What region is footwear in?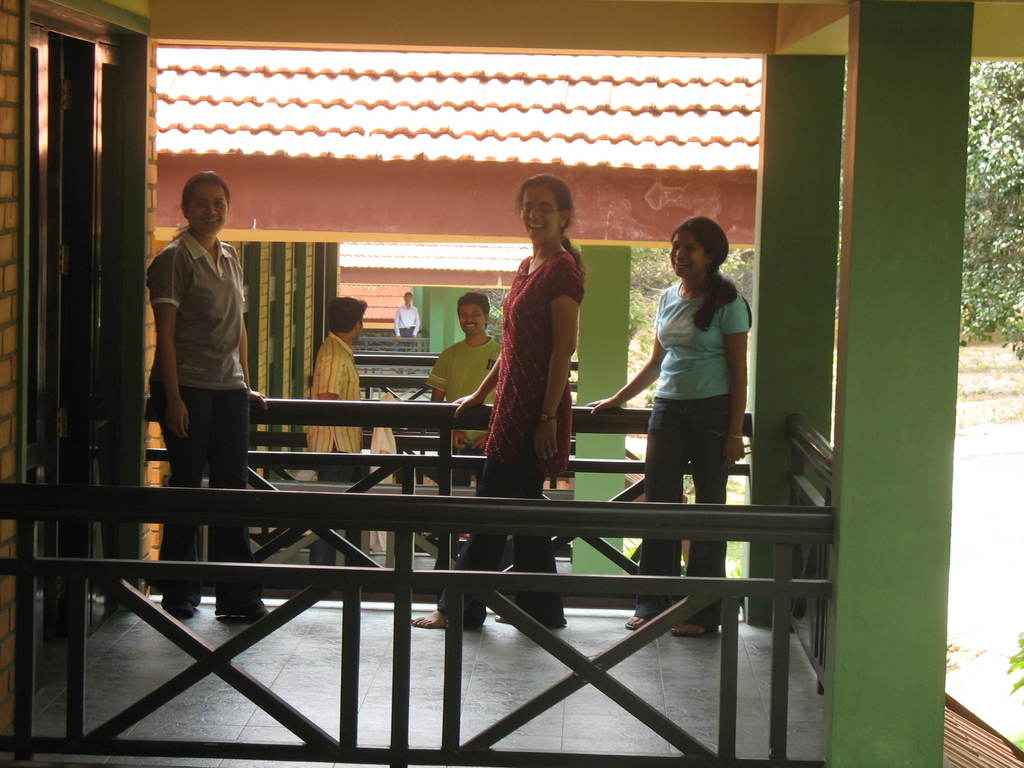
625, 618, 650, 627.
